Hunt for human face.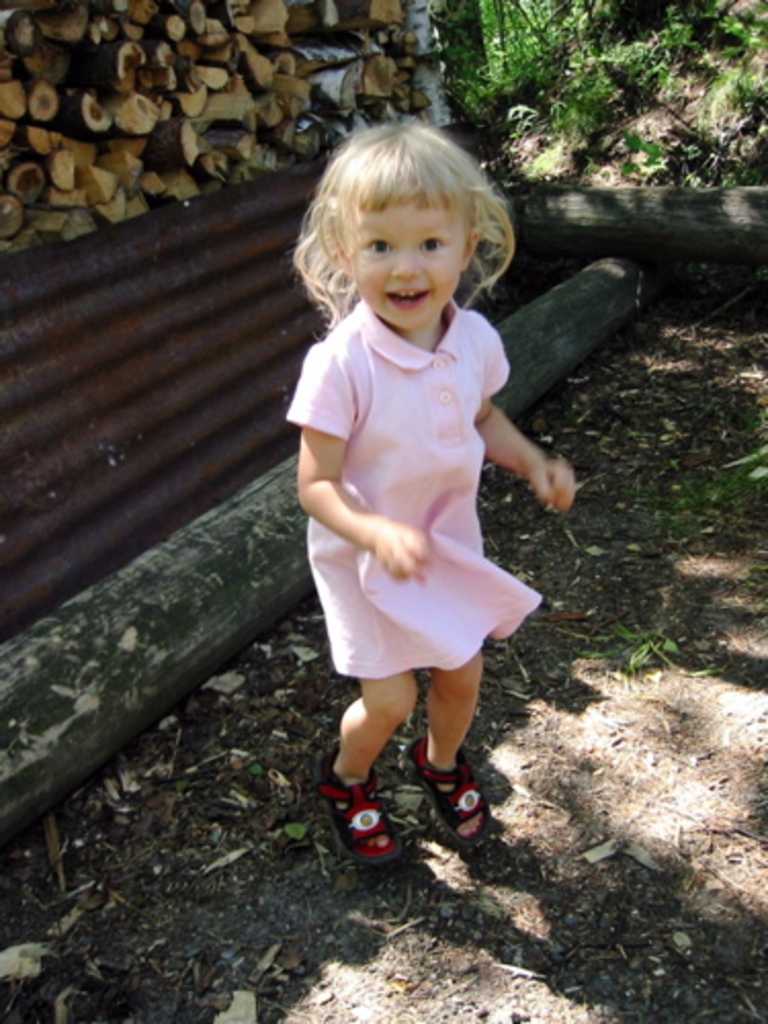
Hunted down at [340,195,469,338].
